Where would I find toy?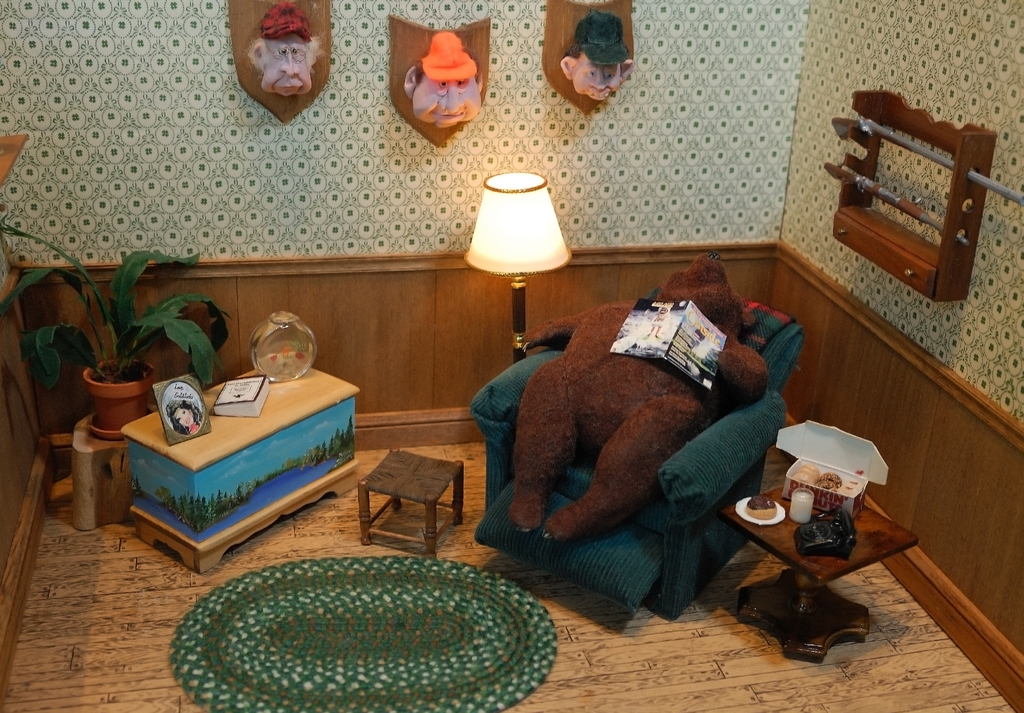
At pyautogui.locateOnScreen(492, 249, 783, 550).
